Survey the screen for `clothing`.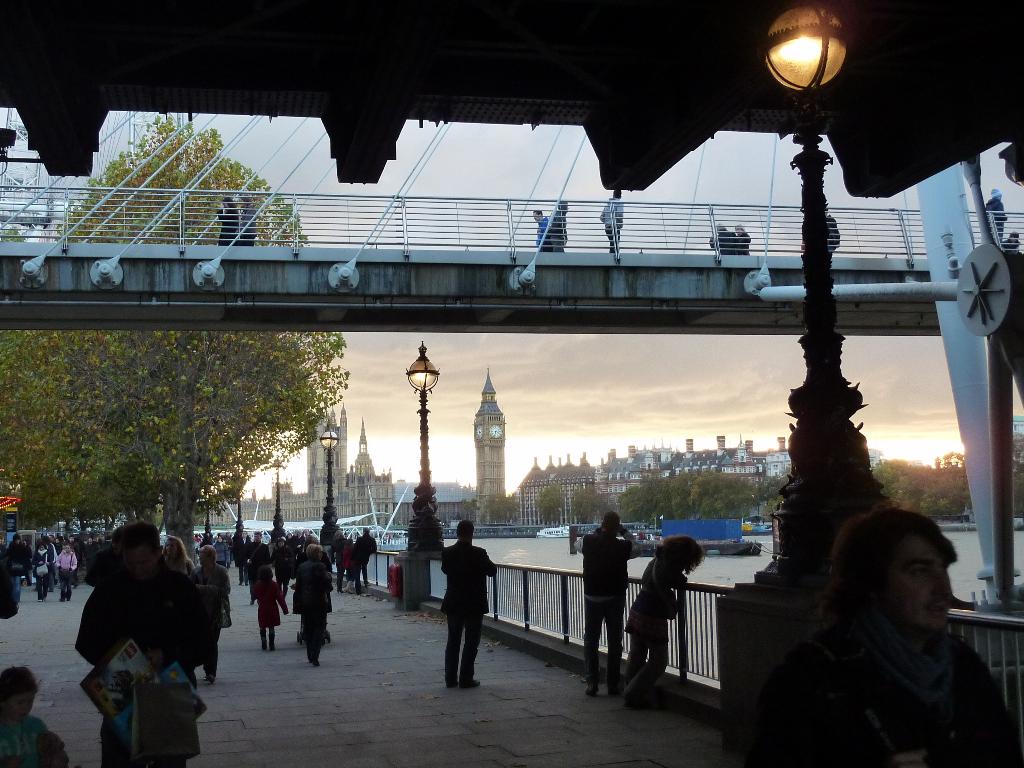
Survey found: x1=0 y1=709 x2=87 y2=767.
